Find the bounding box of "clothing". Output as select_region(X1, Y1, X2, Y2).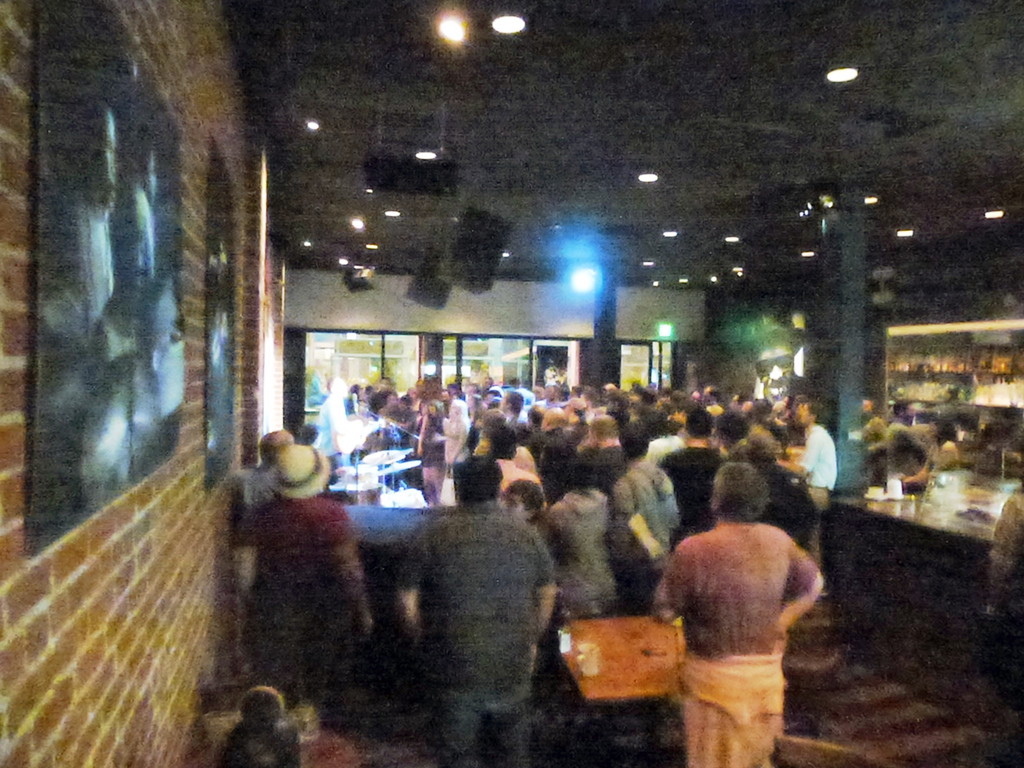
select_region(788, 425, 840, 511).
